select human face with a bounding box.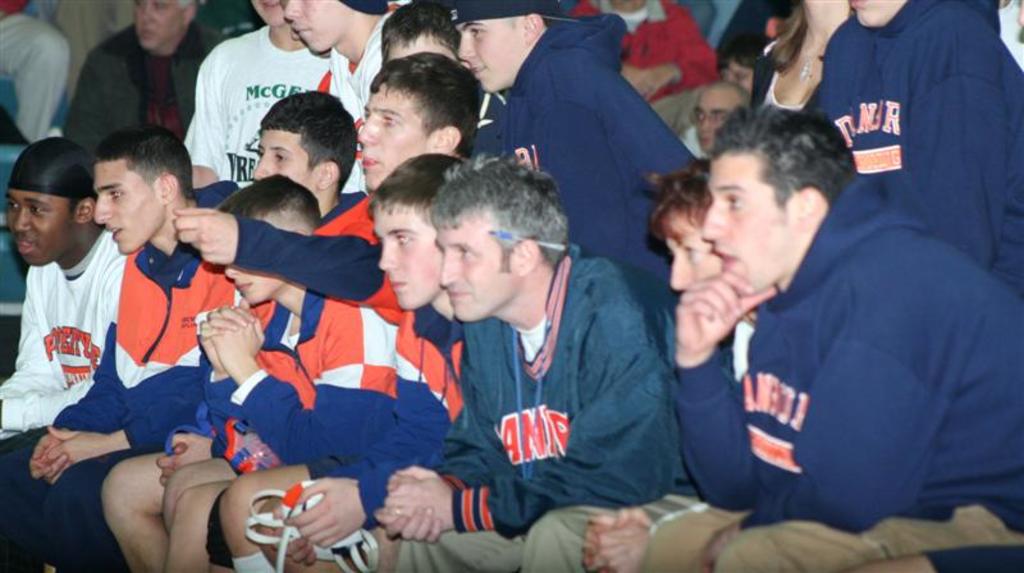
<bbox>438, 216, 520, 318</bbox>.
